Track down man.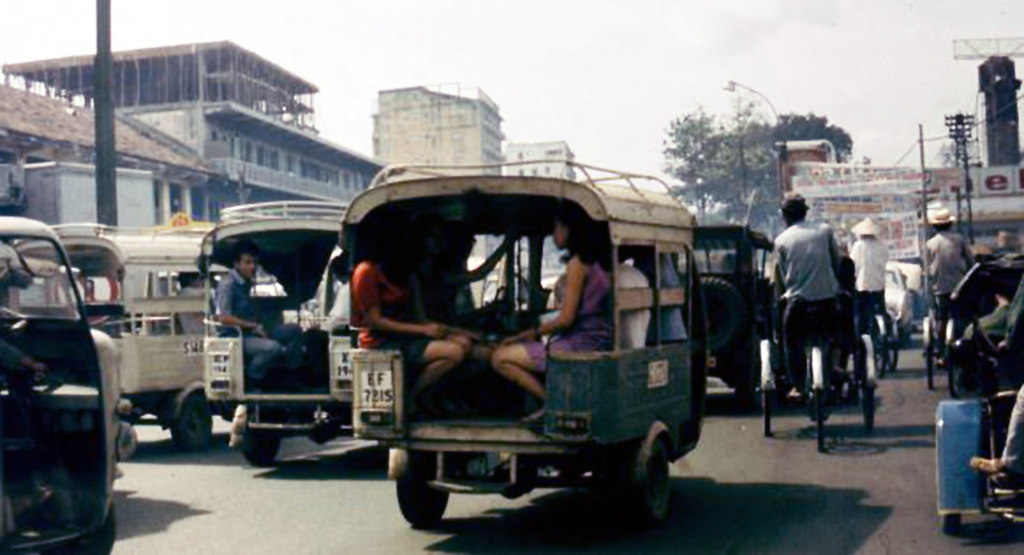
Tracked to [x1=774, y1=193, x2=870, y2=427].
